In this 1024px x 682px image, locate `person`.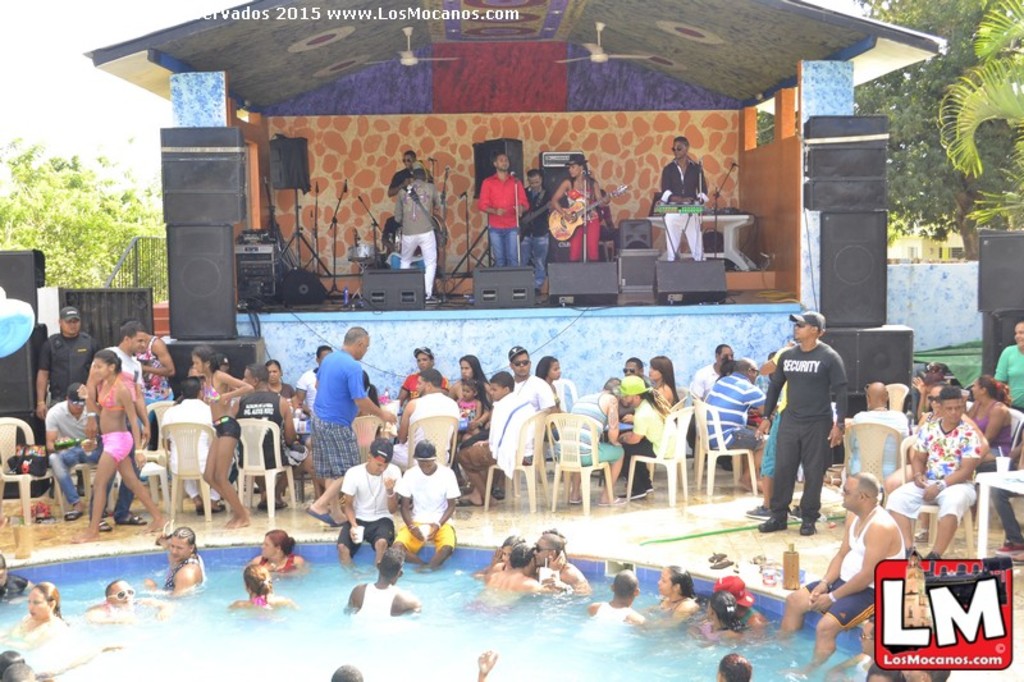
Bounding box: region(662, 134, 712, 255).
